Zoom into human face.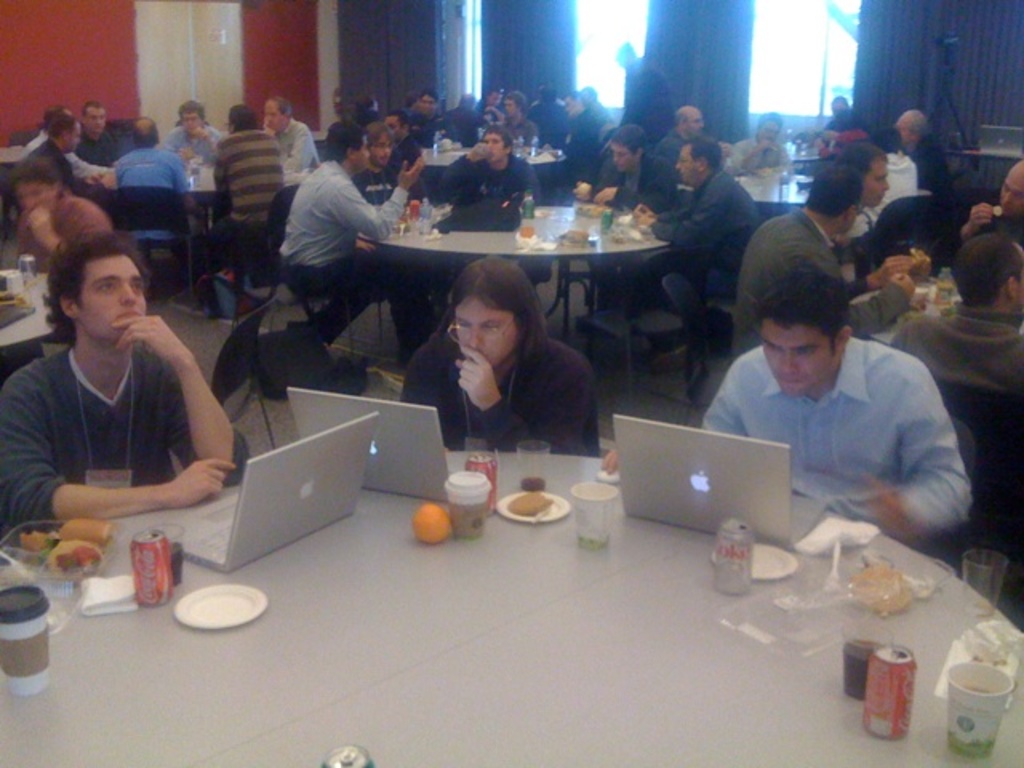
Zoom target: (left=864, top=157, right=888, bottom=202).
